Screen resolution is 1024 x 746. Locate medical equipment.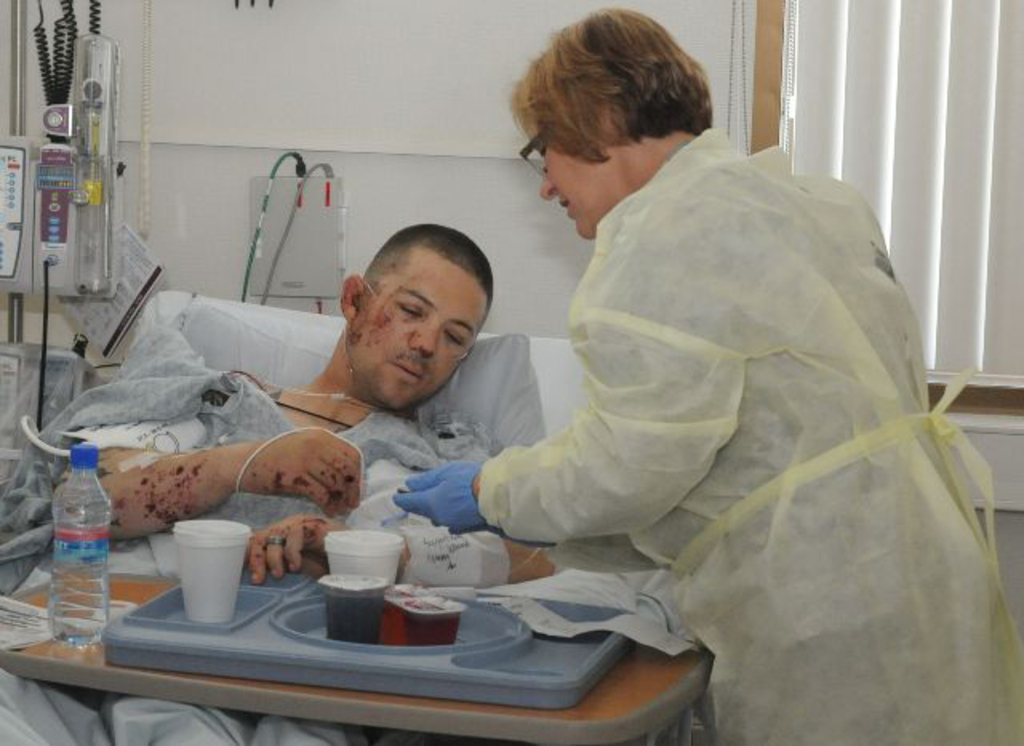
<bbox>13, 0, 120, 429</bbox>.
